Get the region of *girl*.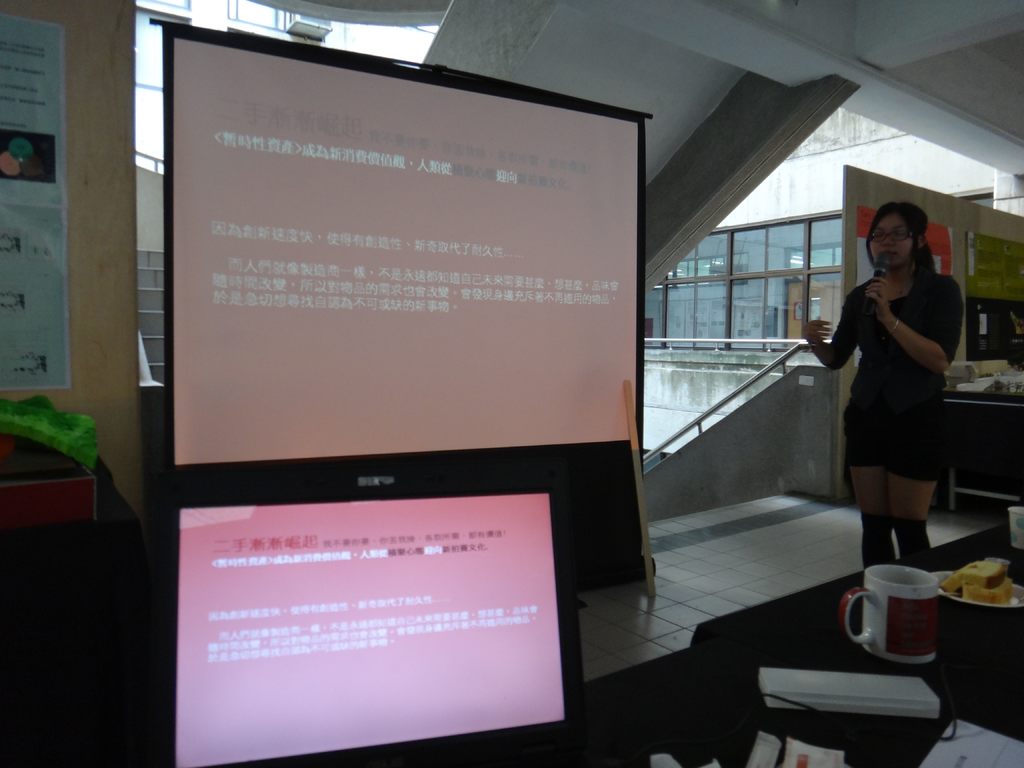
bbox(800, 204, 961, 552).
